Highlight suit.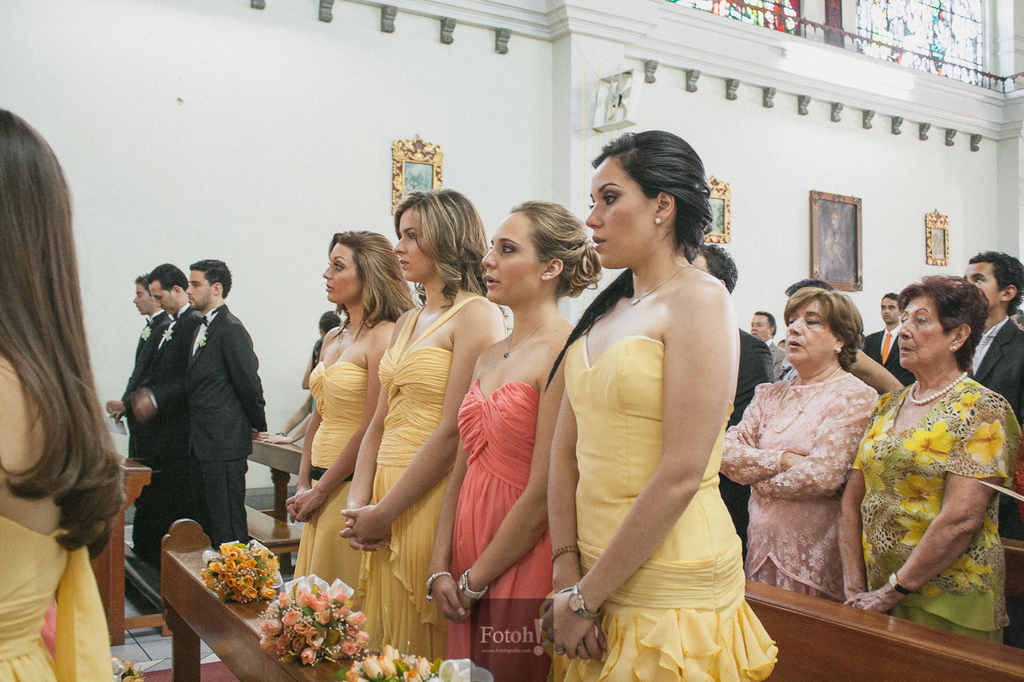
Highlighted region: <bbox>186, 304, 265, 544</bbox>.
